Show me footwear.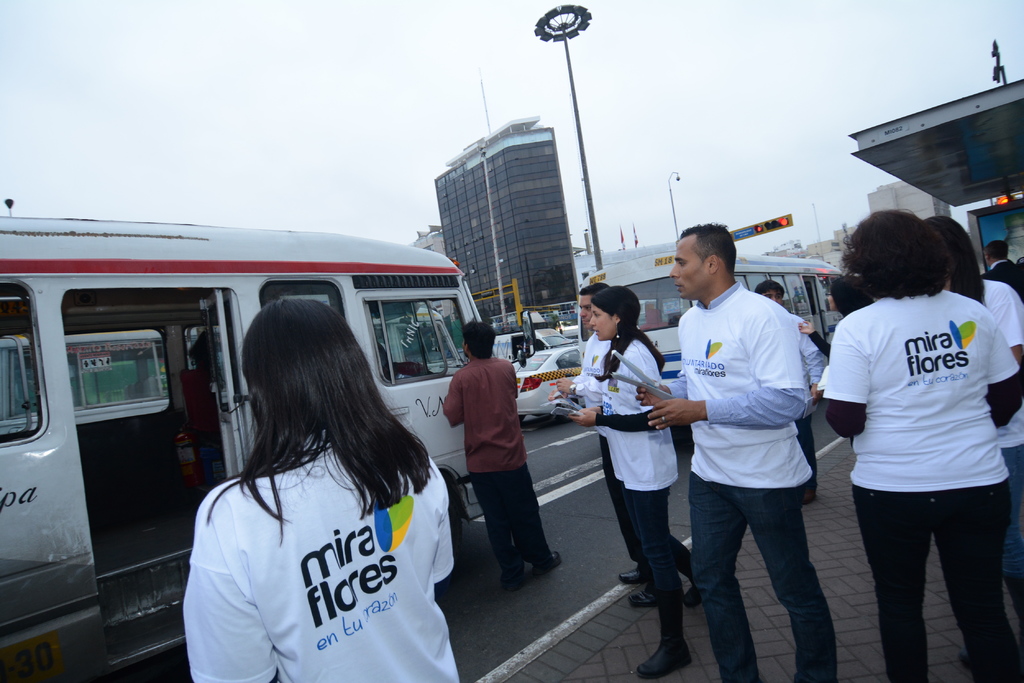
footwear is here: <box>637,635,689,682</box>.
